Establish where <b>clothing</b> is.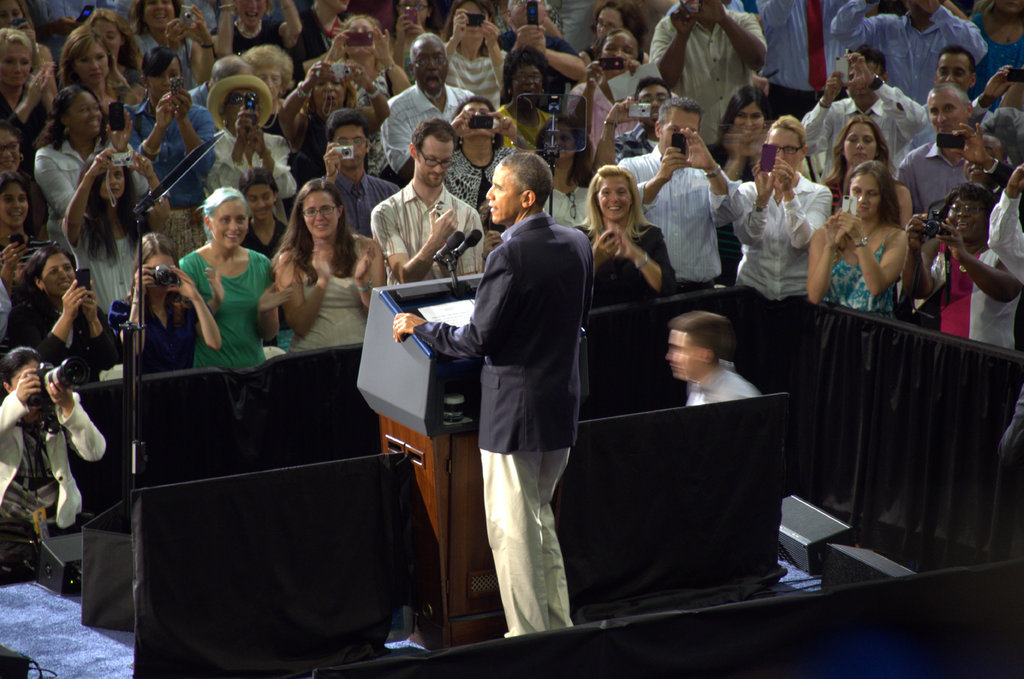
Established at bbox(617, 147, 740, 302).
